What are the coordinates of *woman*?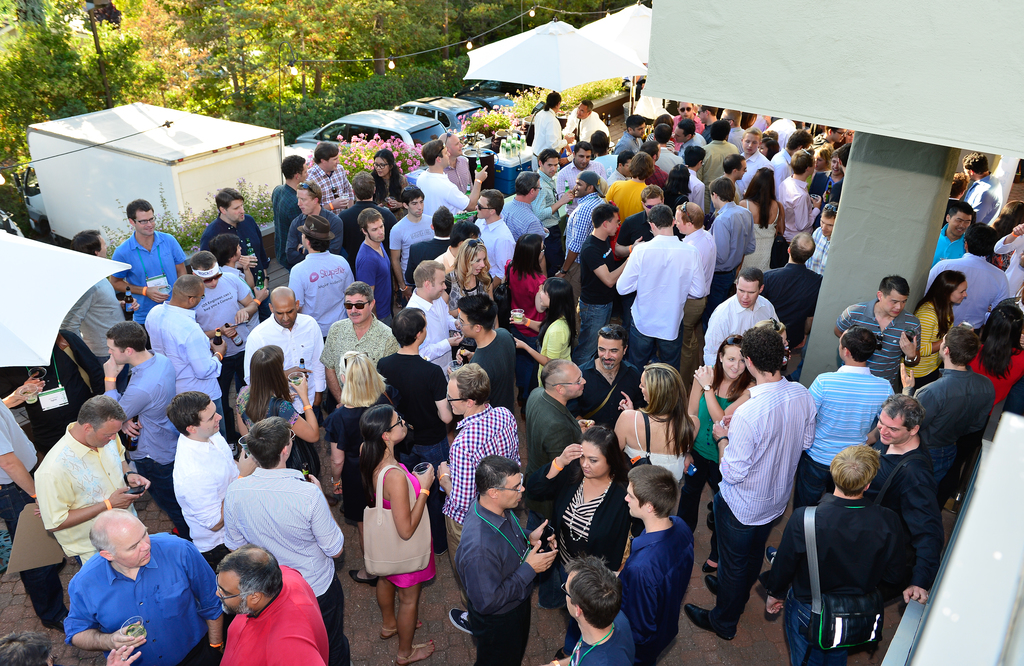
bbox=[442, 236, 496, 367].
